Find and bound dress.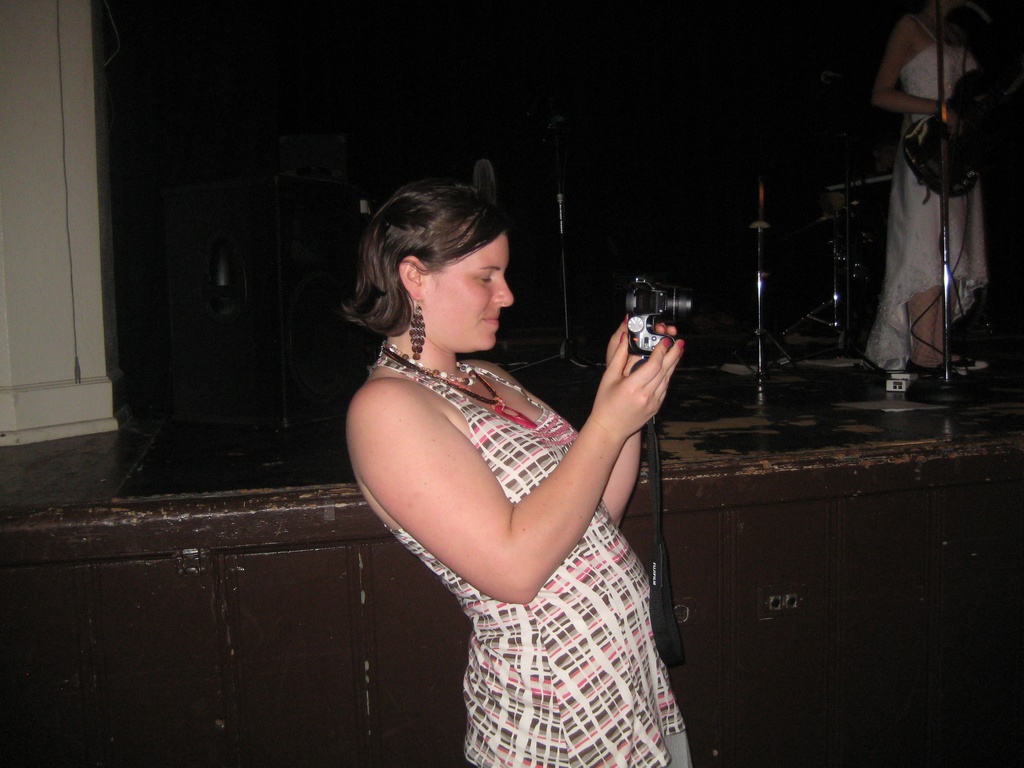
Bound: 865:16:991:375.
